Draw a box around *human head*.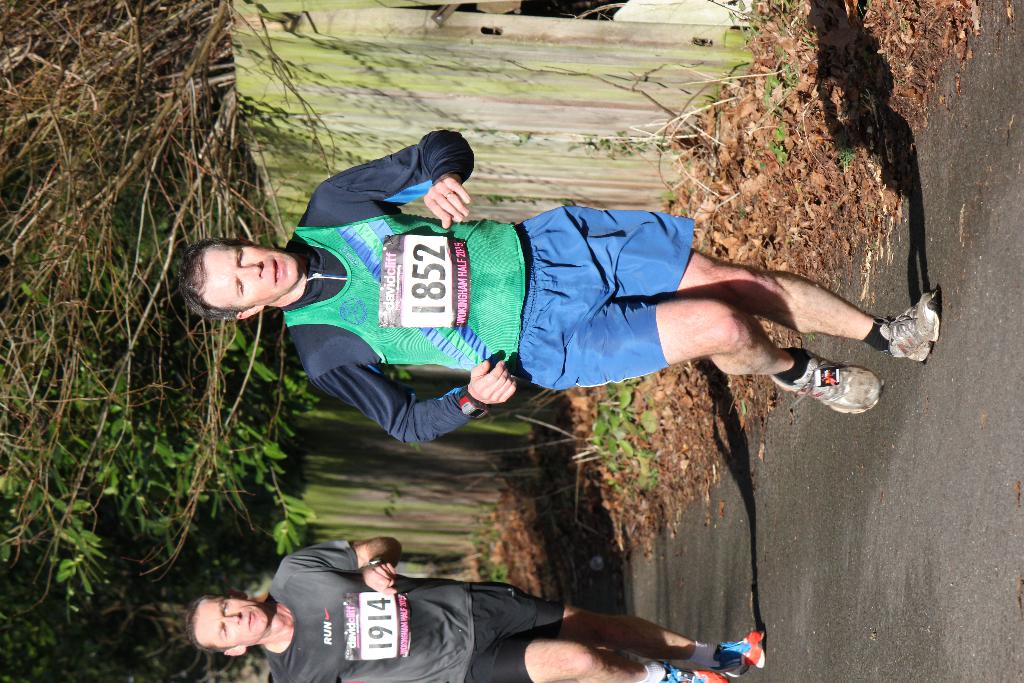
{"left": 176, "top": 239, "right": 306, "bottom": 323}.
